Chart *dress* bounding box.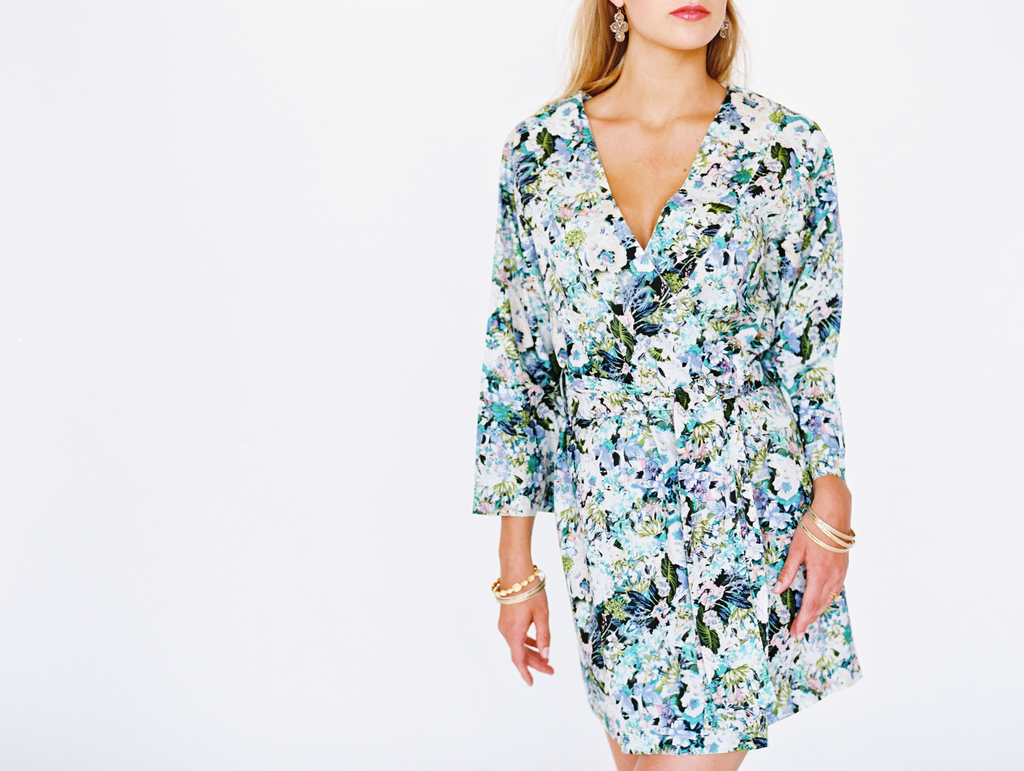
Charted: crop(469, 83, 865, 754).
